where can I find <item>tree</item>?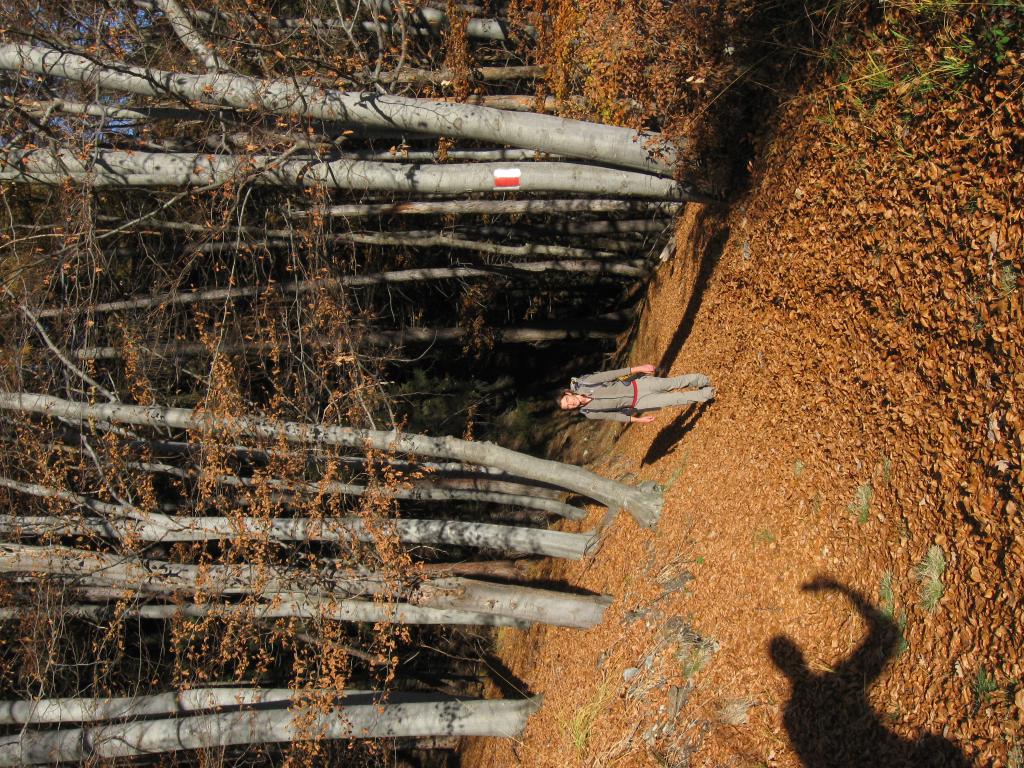
You can find it at 10:322:543:576.
